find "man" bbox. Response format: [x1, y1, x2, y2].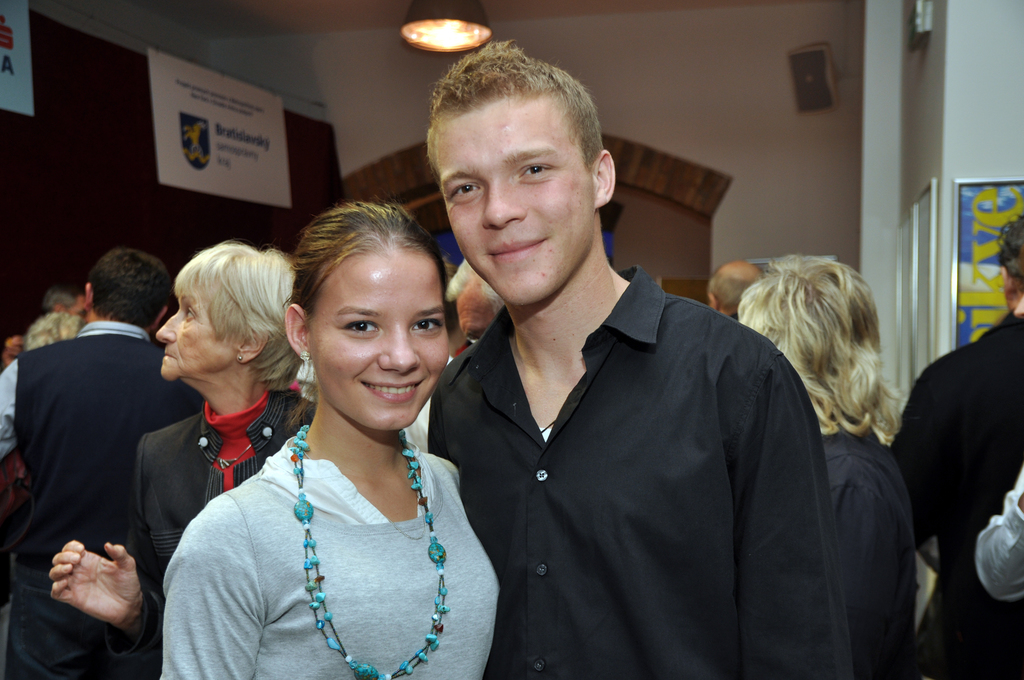
[705, 259, 767, 320].
